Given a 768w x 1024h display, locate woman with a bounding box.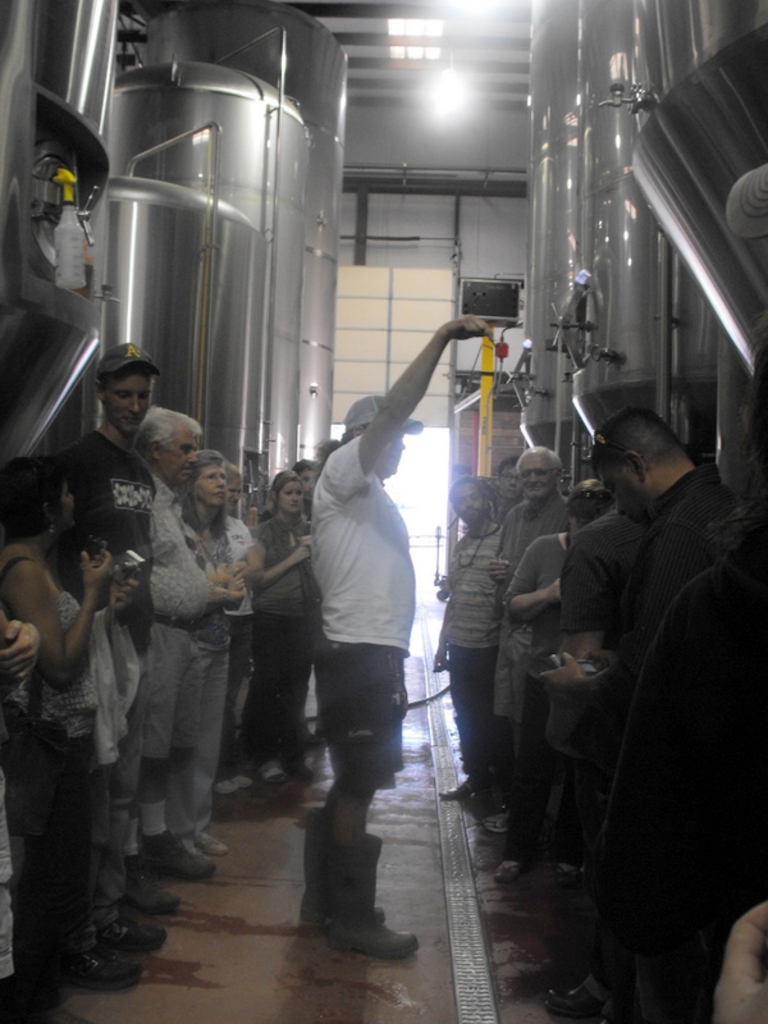
Located: x1=493, y1=477, x2=617, y2=879.
